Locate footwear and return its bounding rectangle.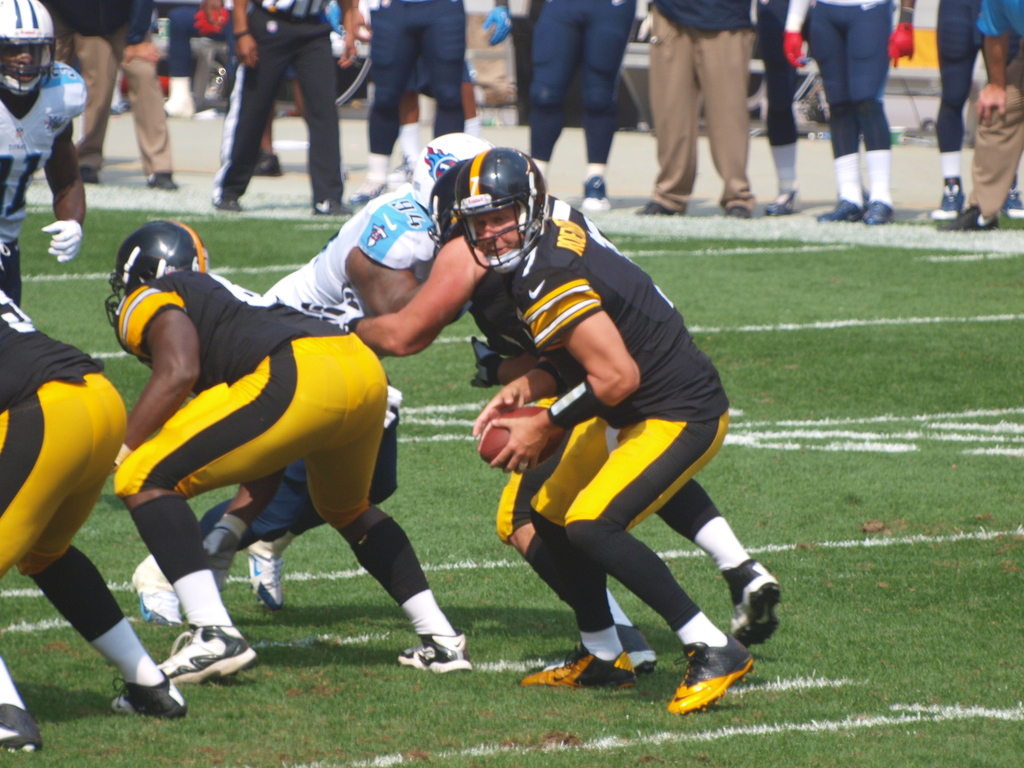
385, 154, 414, 191.
